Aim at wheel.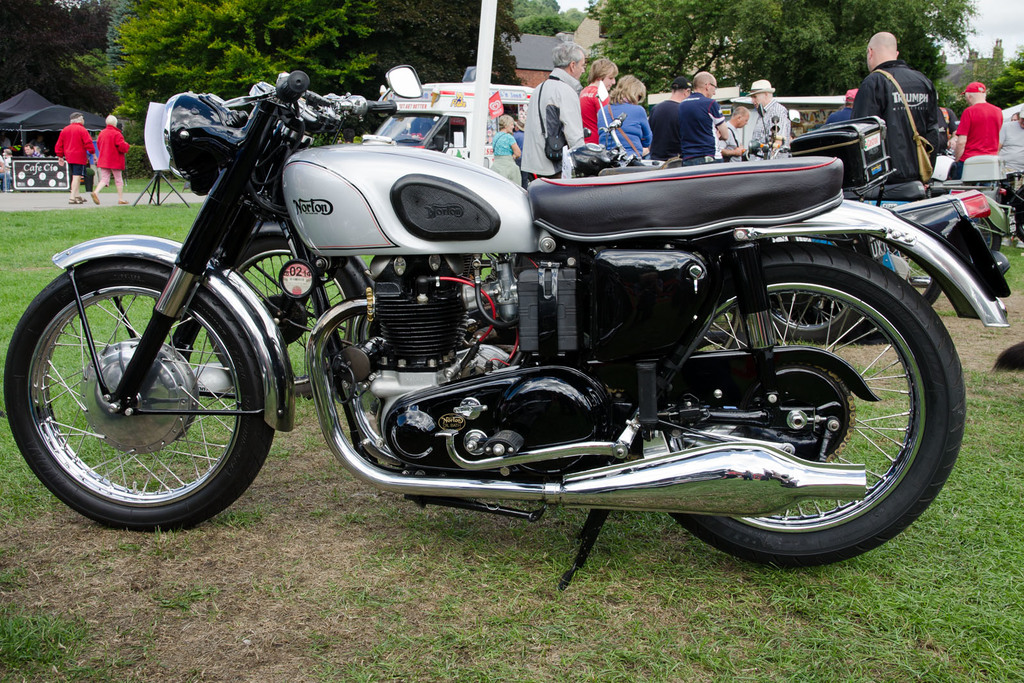
Aimed at box(769, 297, 858, 343).
